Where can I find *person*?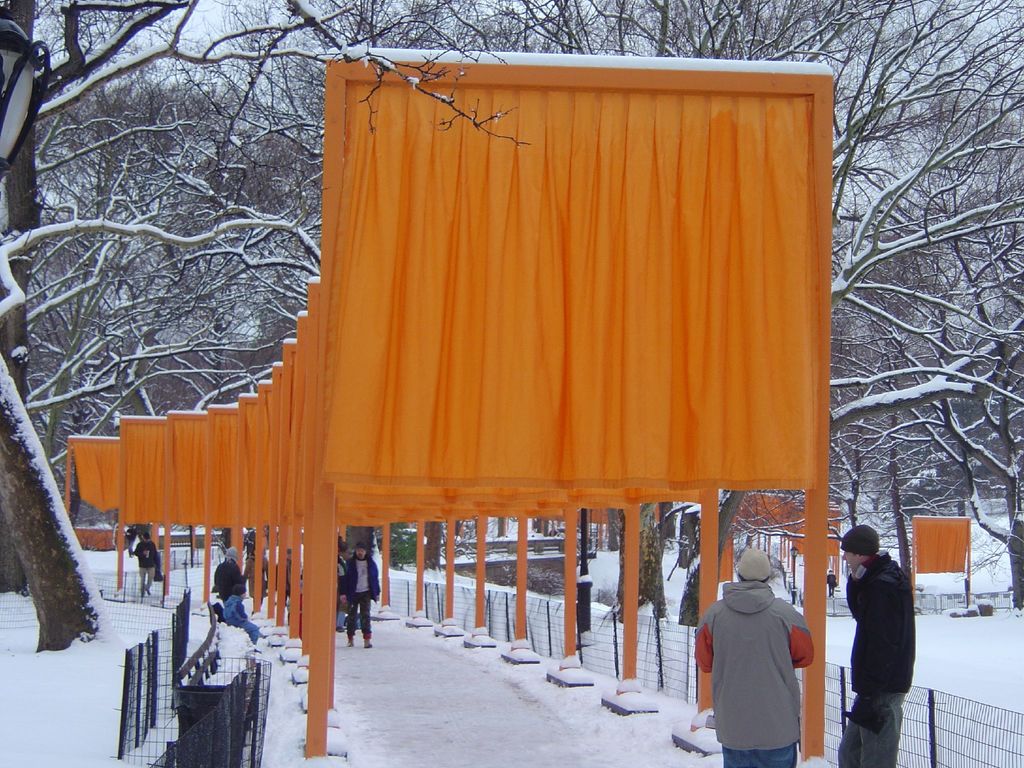
You can find it at crop(834, 522, 916, 767).
